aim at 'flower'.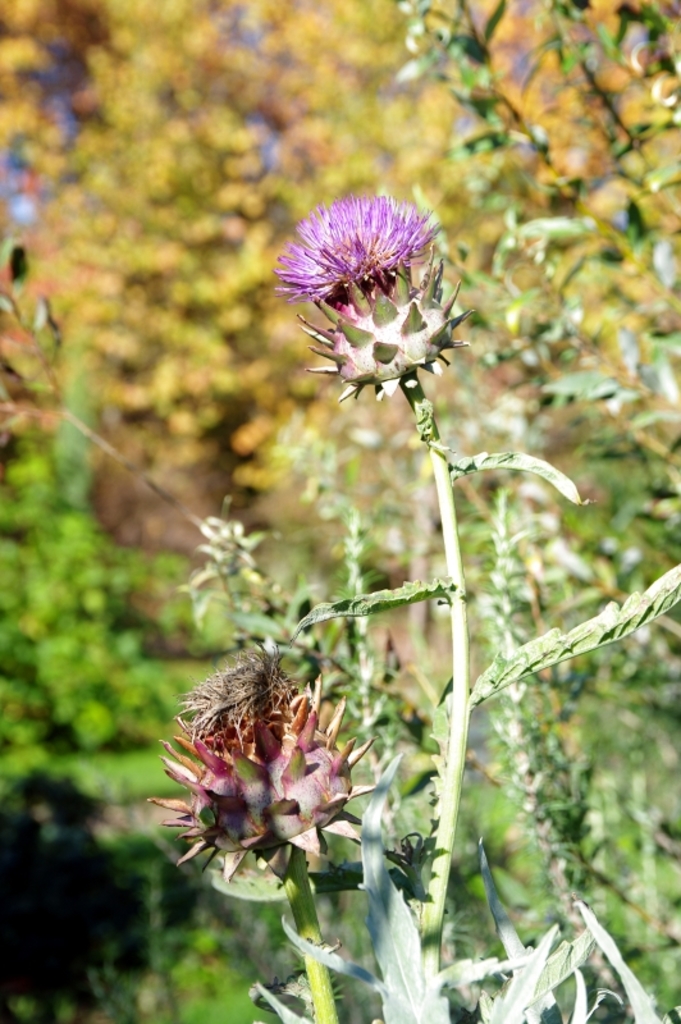
Aimed at x1=138 y1=669 x2=376 y2=890.
